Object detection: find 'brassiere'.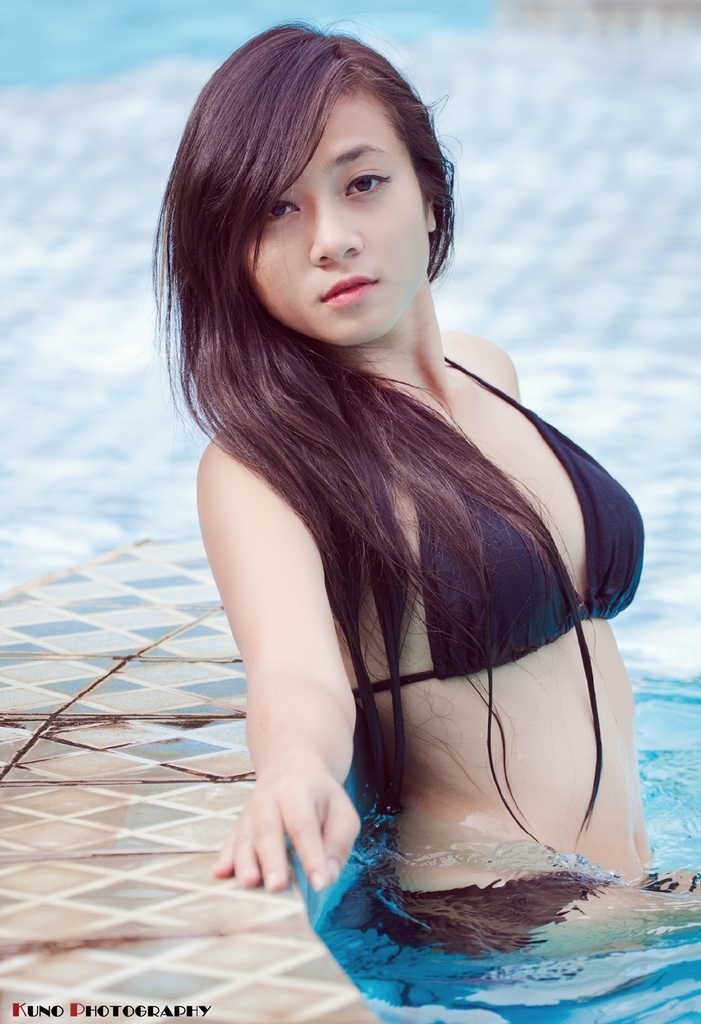
region(301, 349, 649, 702).
